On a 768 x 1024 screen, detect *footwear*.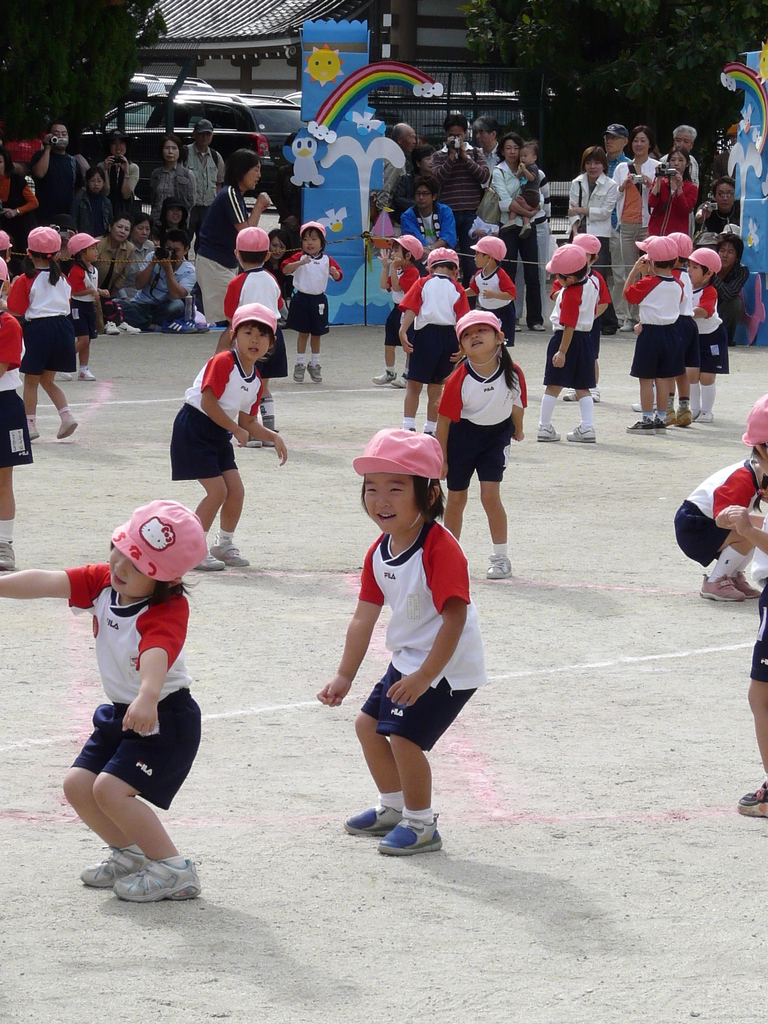
crop(295, 364, 308, 376).
